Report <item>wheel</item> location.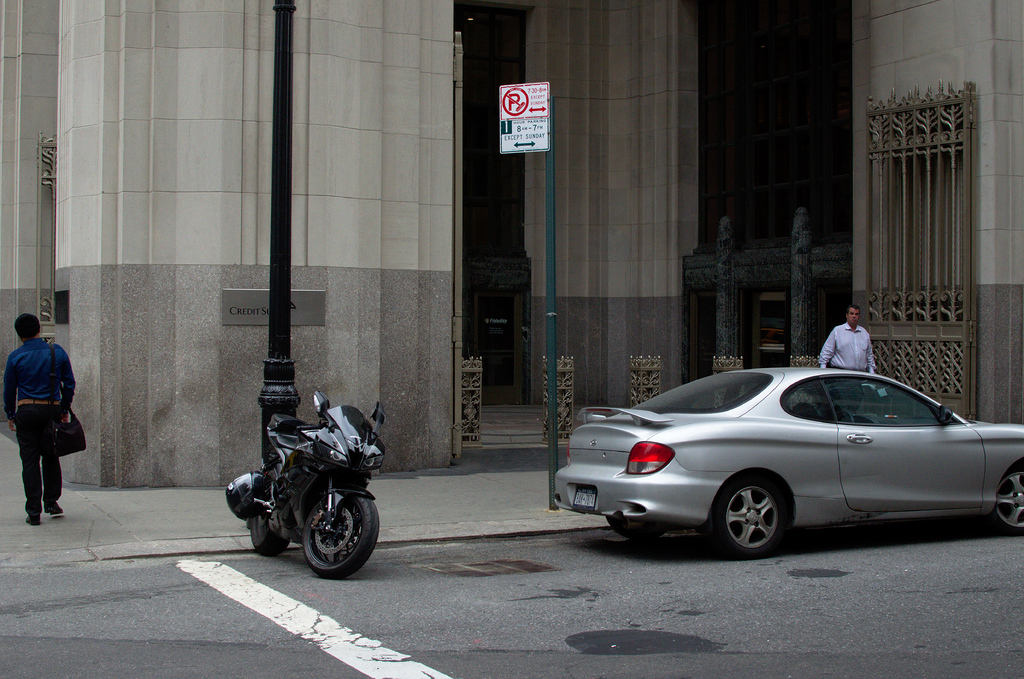
Report: [712,476,785,555].
